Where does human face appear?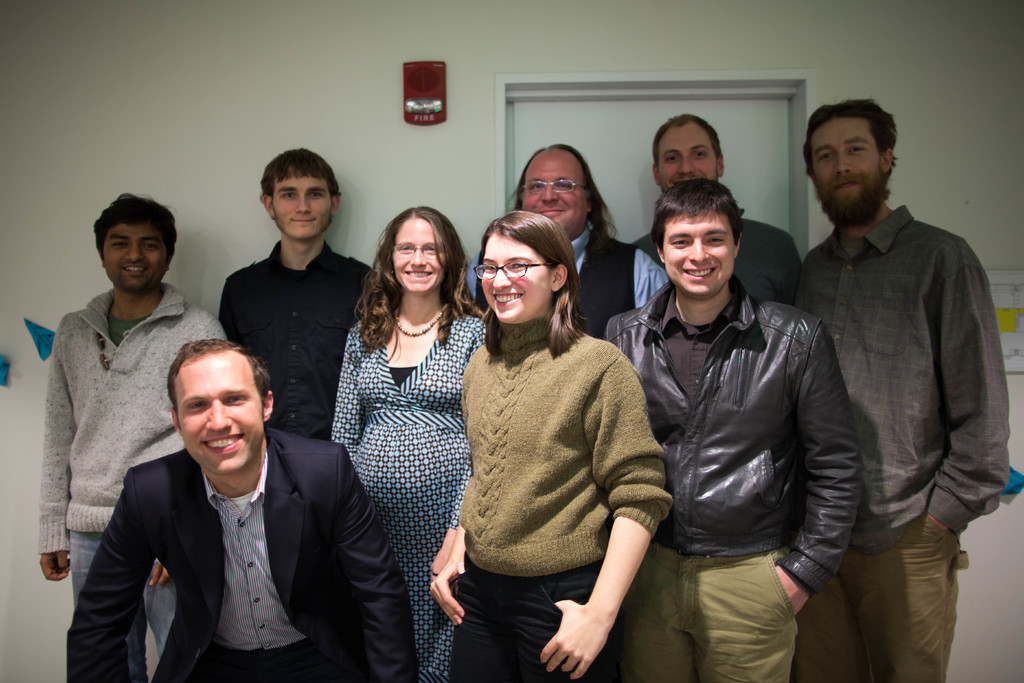
Appears at detection(471, 230, 557, 329).
